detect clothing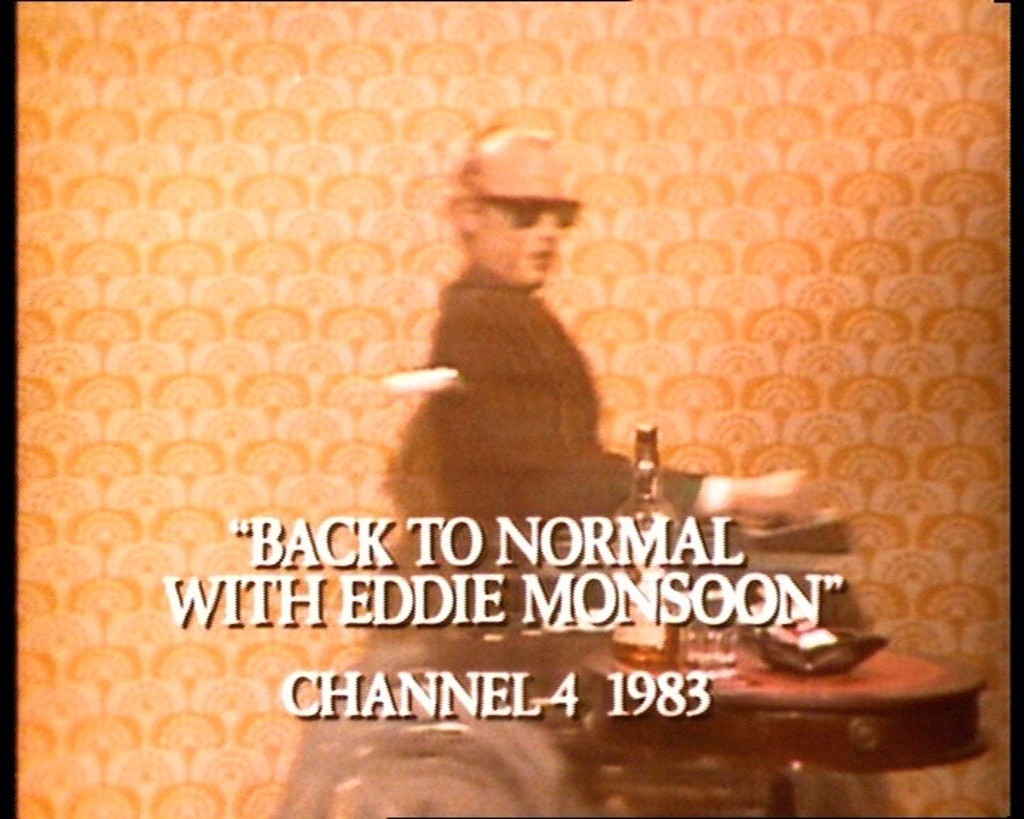
[left=432, top=280, right=732, bottom=616]
